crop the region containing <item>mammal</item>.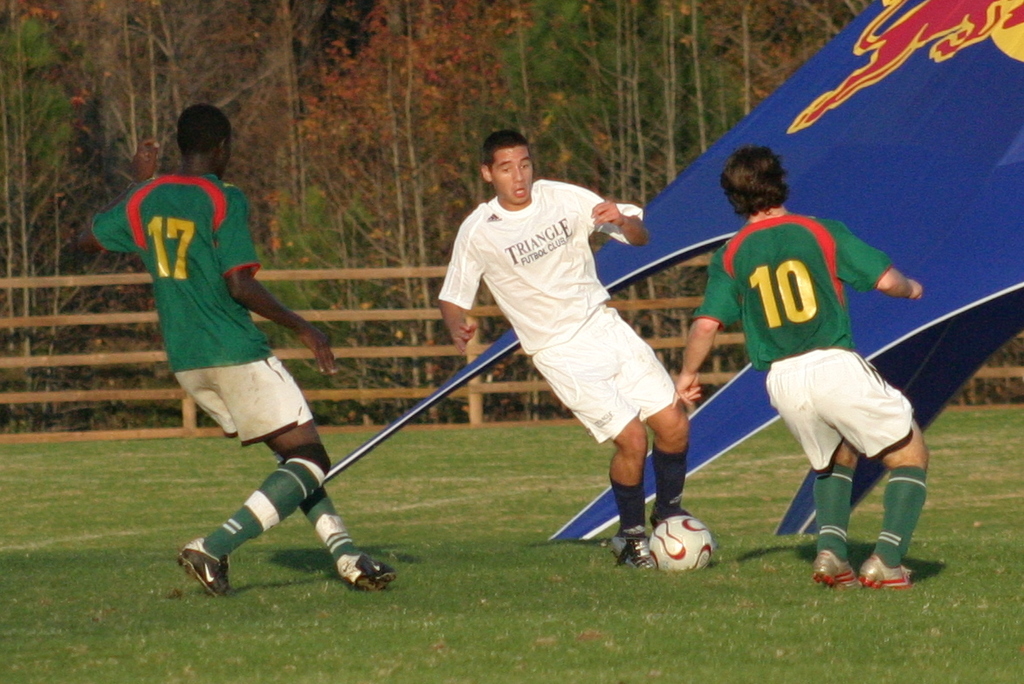
Crop region: x1=77, y1=106, x2=400, y2=593.
